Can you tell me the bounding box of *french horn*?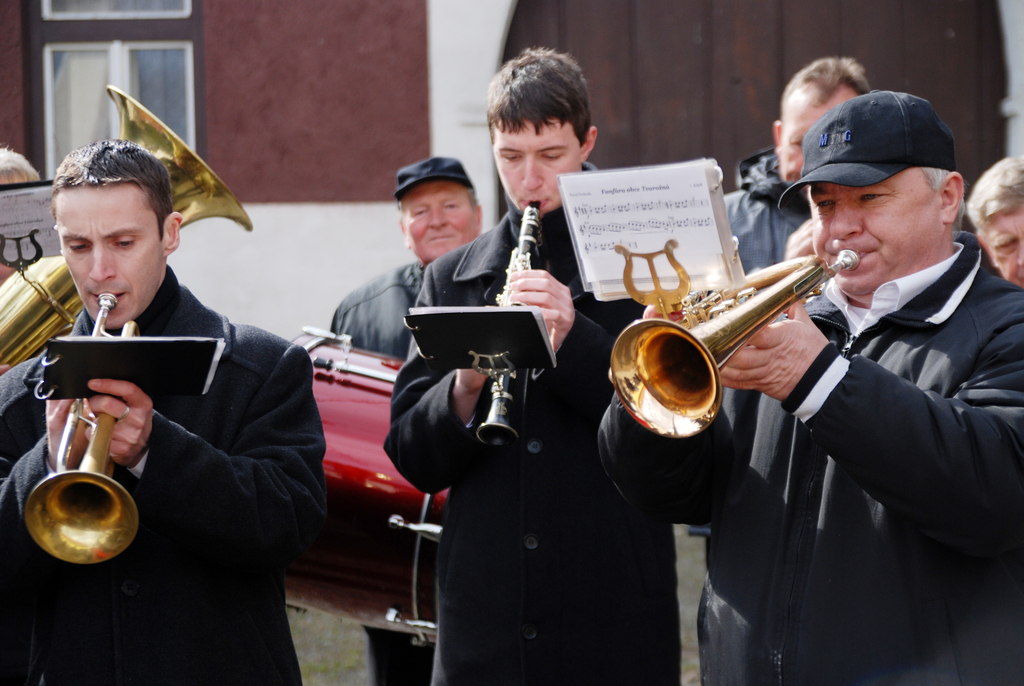
{"x1": 472, "y1": 192, "x2": 552, "y2": 457}.
